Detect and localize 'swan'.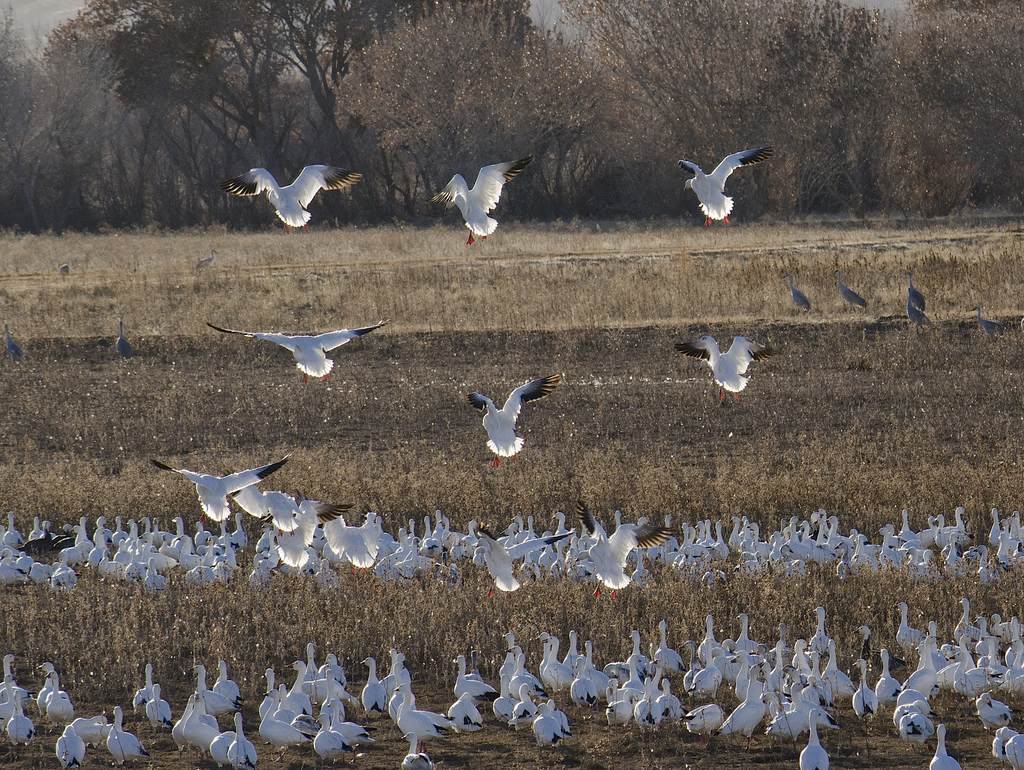
Localized at left=903, top=511, right=918, bottom=544.
